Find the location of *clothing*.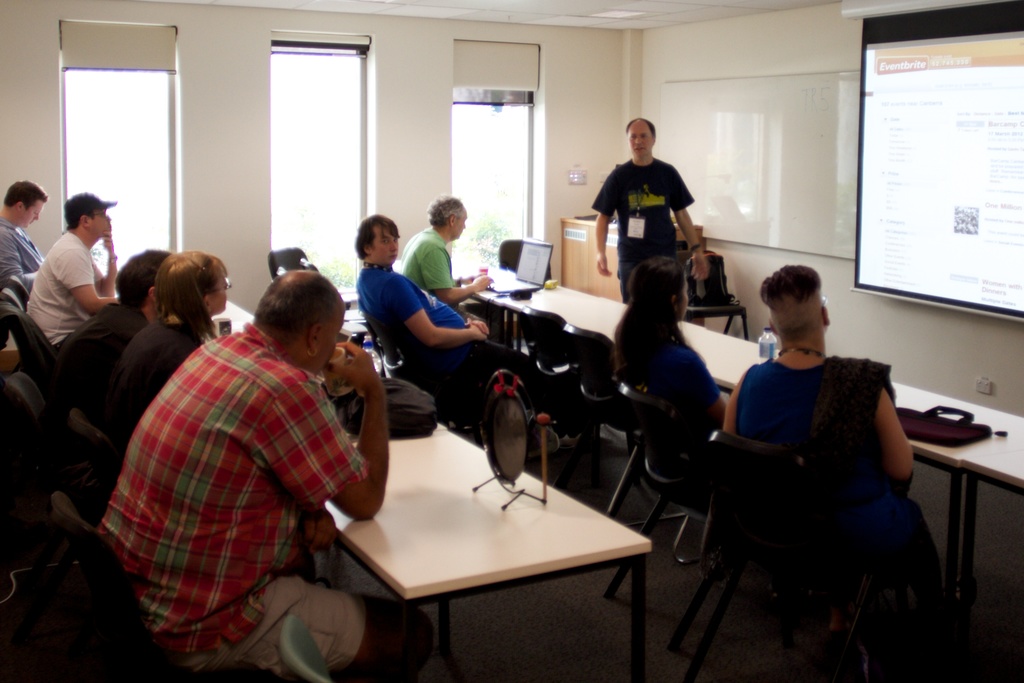
Location: BBox(52, 301, 141, 409).
